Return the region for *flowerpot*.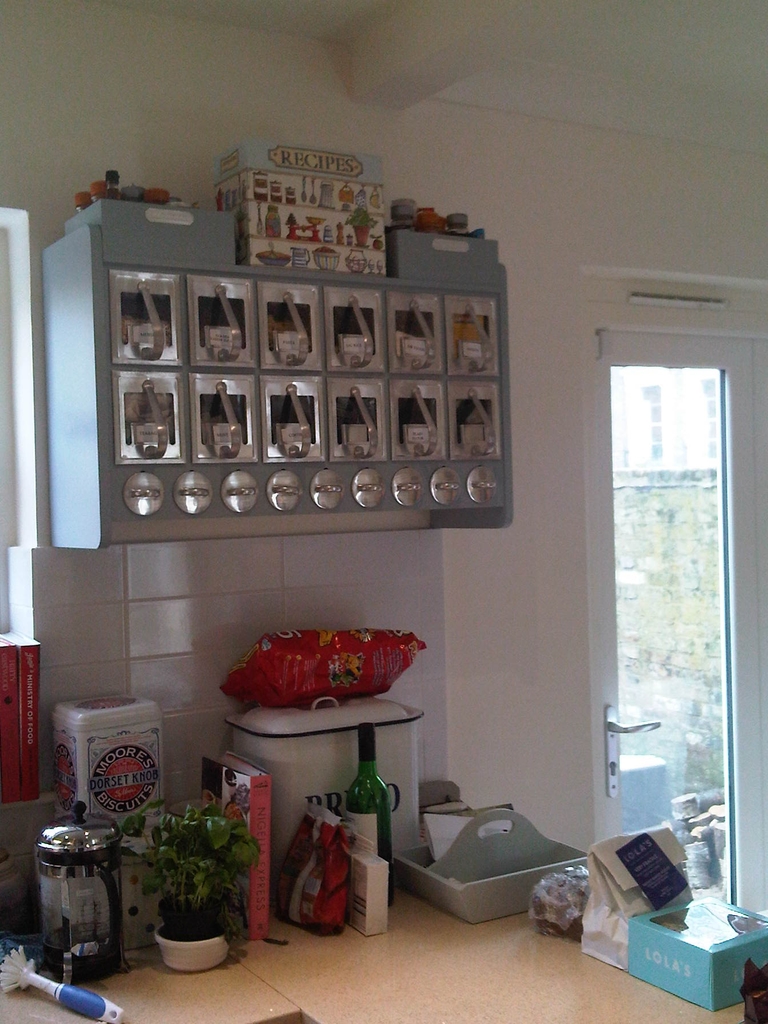
154/928/232/972.
